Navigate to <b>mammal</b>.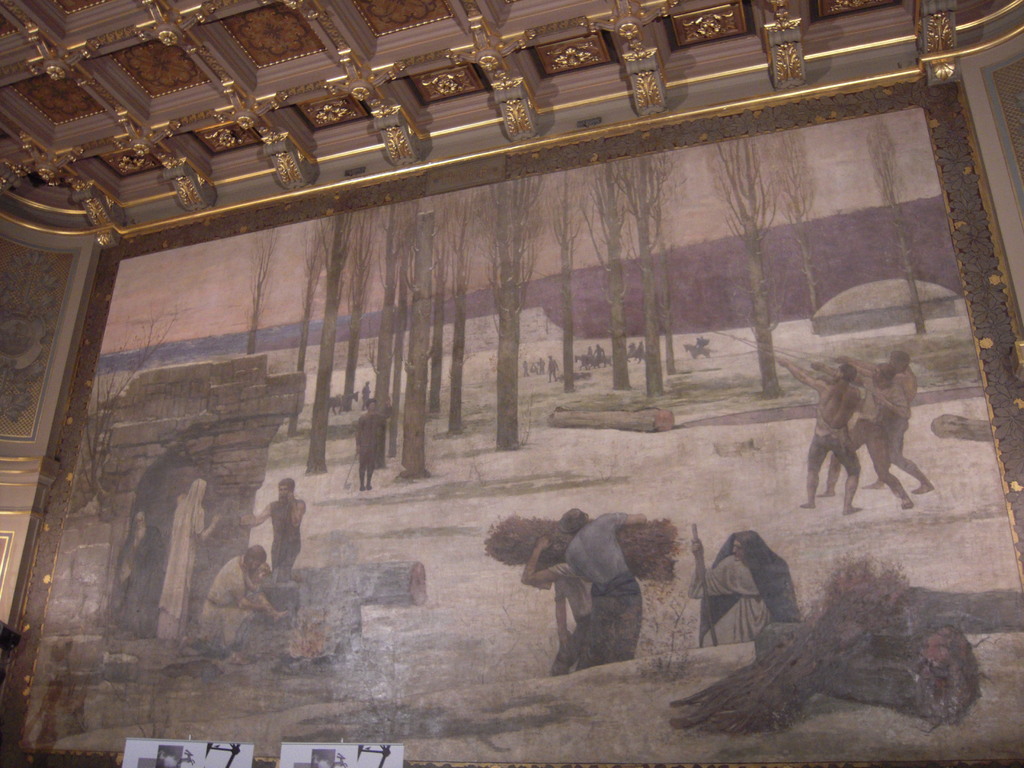
Navigation target: Rect(358, 383, 367, 405).
